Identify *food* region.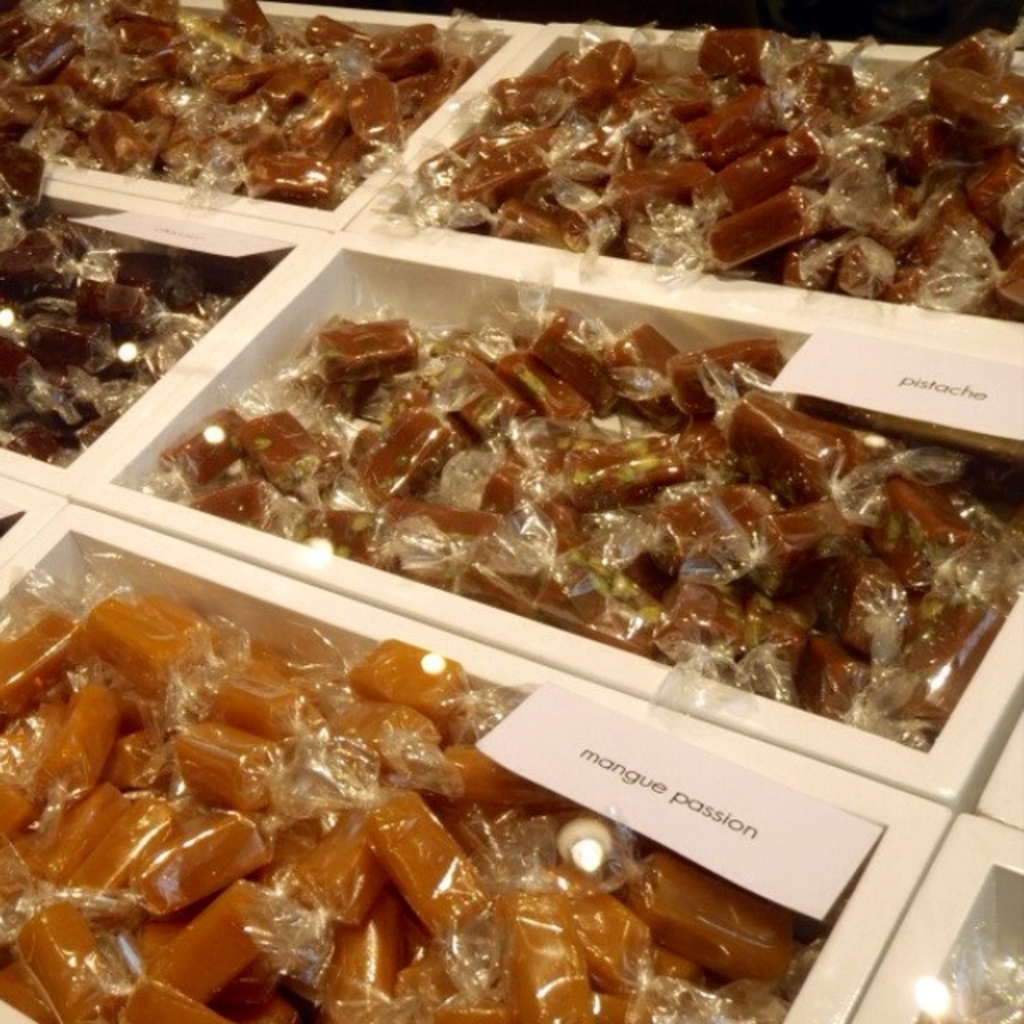
Region: select_region(229, 261, 922, 771).
